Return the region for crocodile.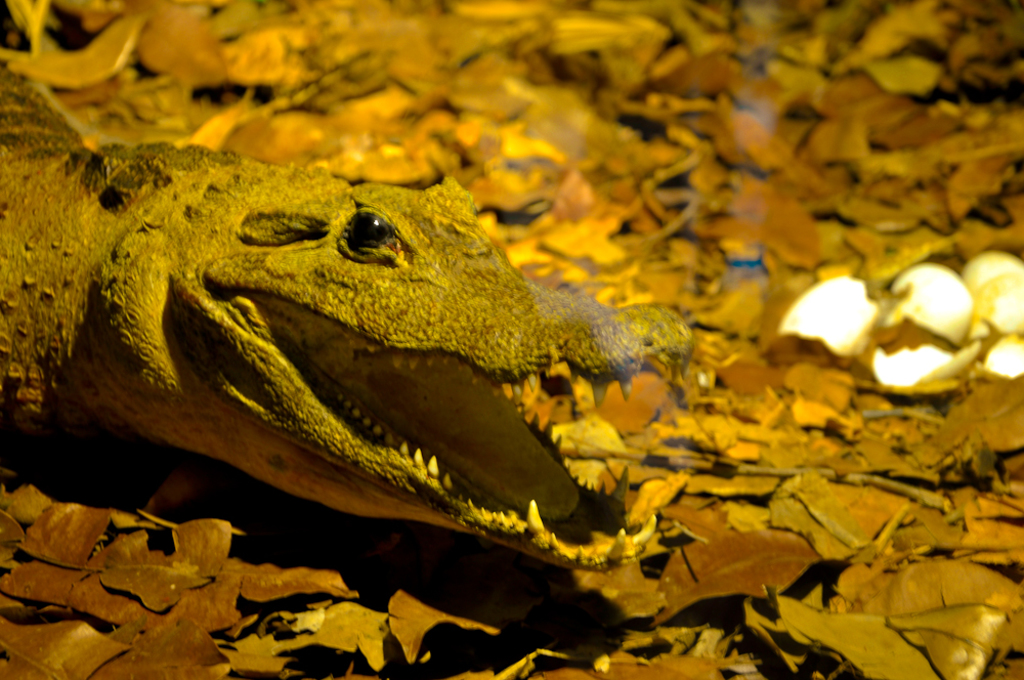
Rect(0, 56, 693, 570).
